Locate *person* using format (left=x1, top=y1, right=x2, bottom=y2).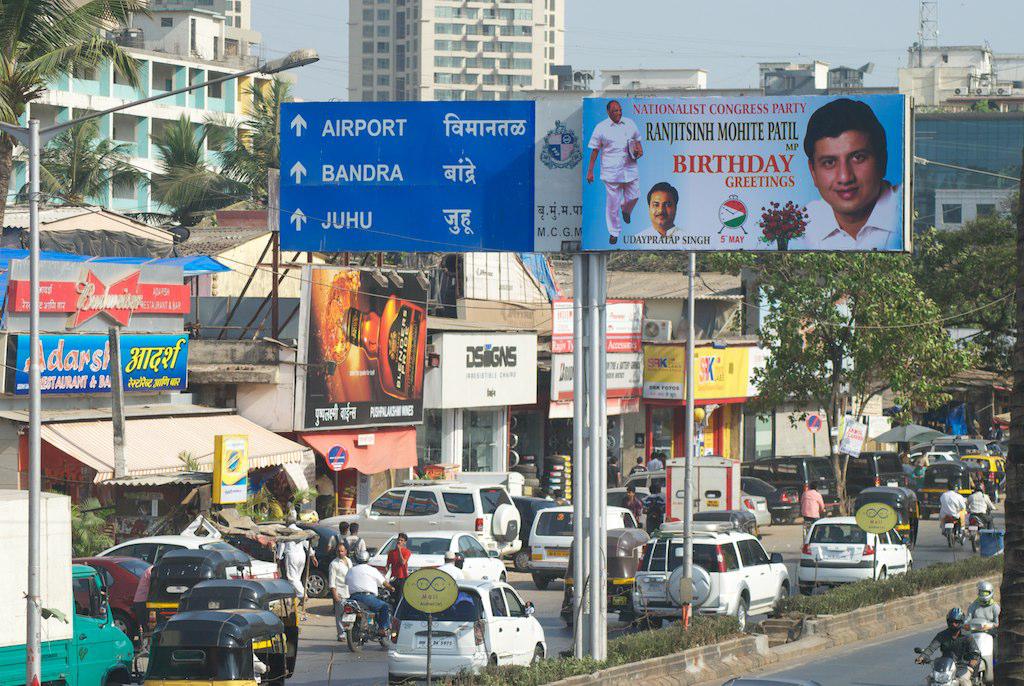
(left=383, top=531, right=410, bottom=595).
